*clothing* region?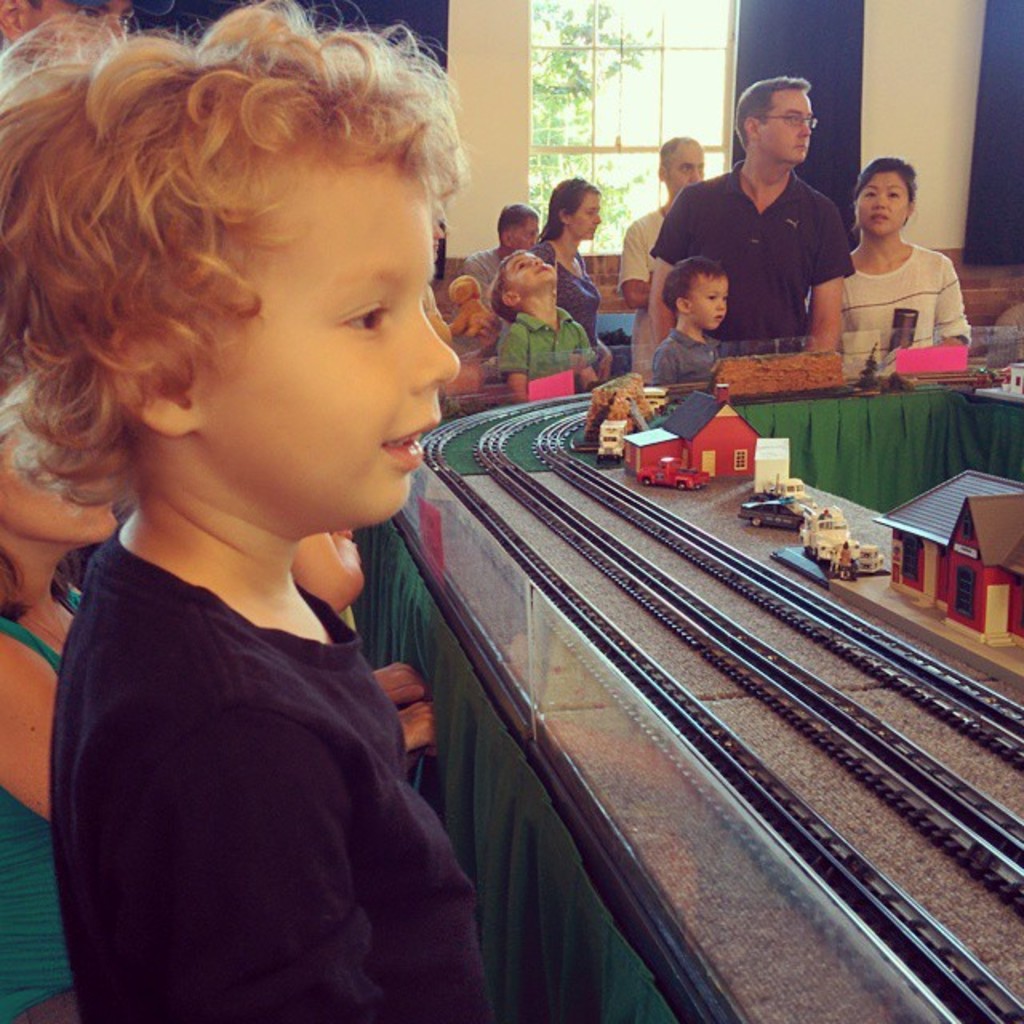
{"left": 646, "top": 330, "right": 725, "bottom": 389}
